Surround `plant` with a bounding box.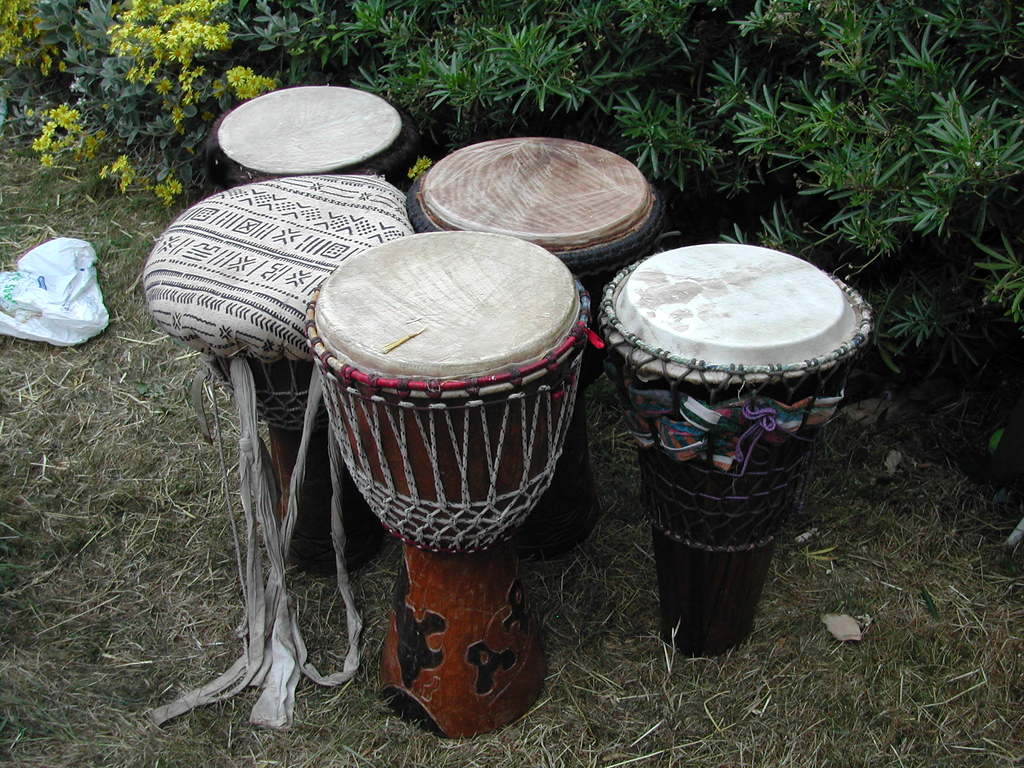
22, 0, 274, 201.
